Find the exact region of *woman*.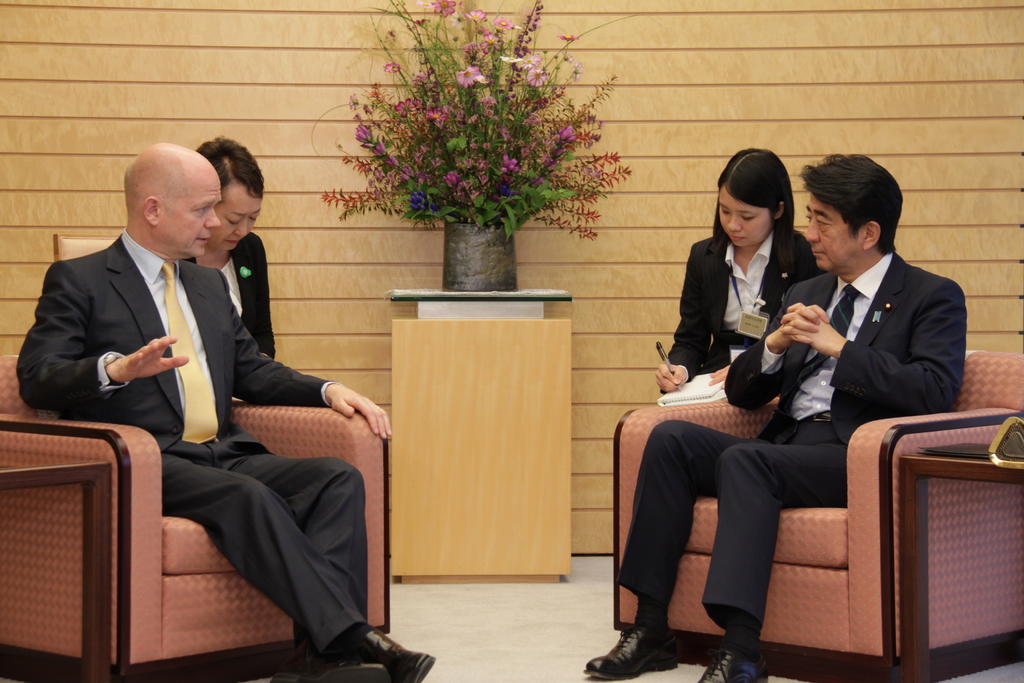
Exact region: {"x1": 682, "y1": 167, "x2": 817, "y2": 438}.
